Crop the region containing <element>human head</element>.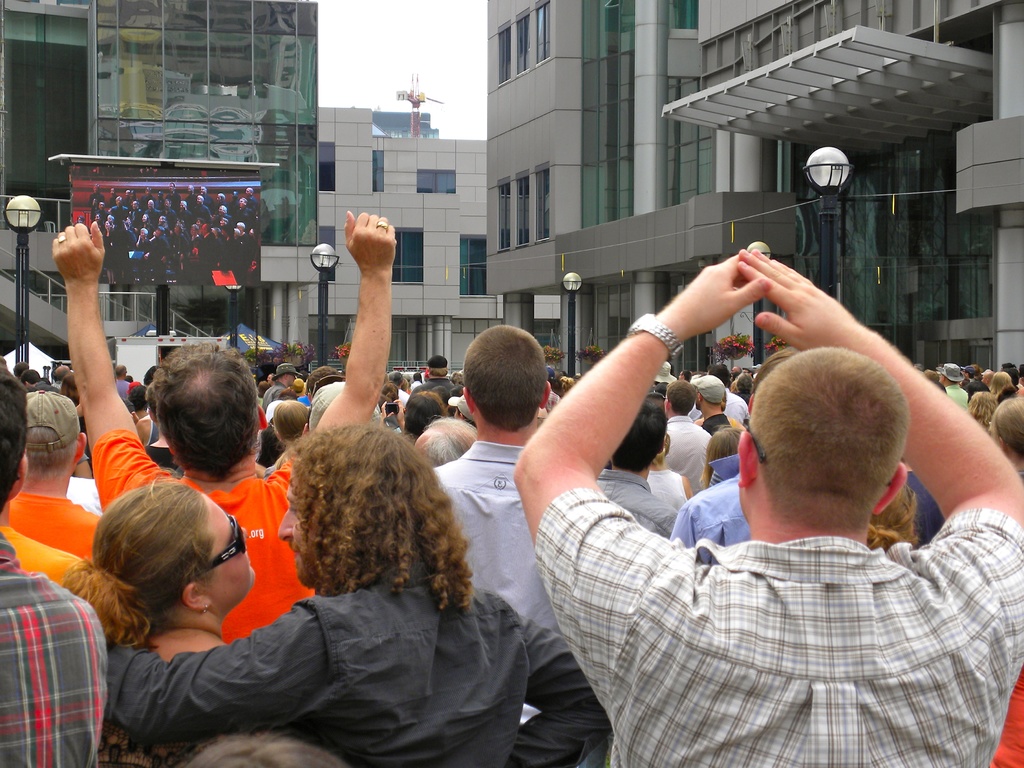
Crop region: 276 413 446 591.
